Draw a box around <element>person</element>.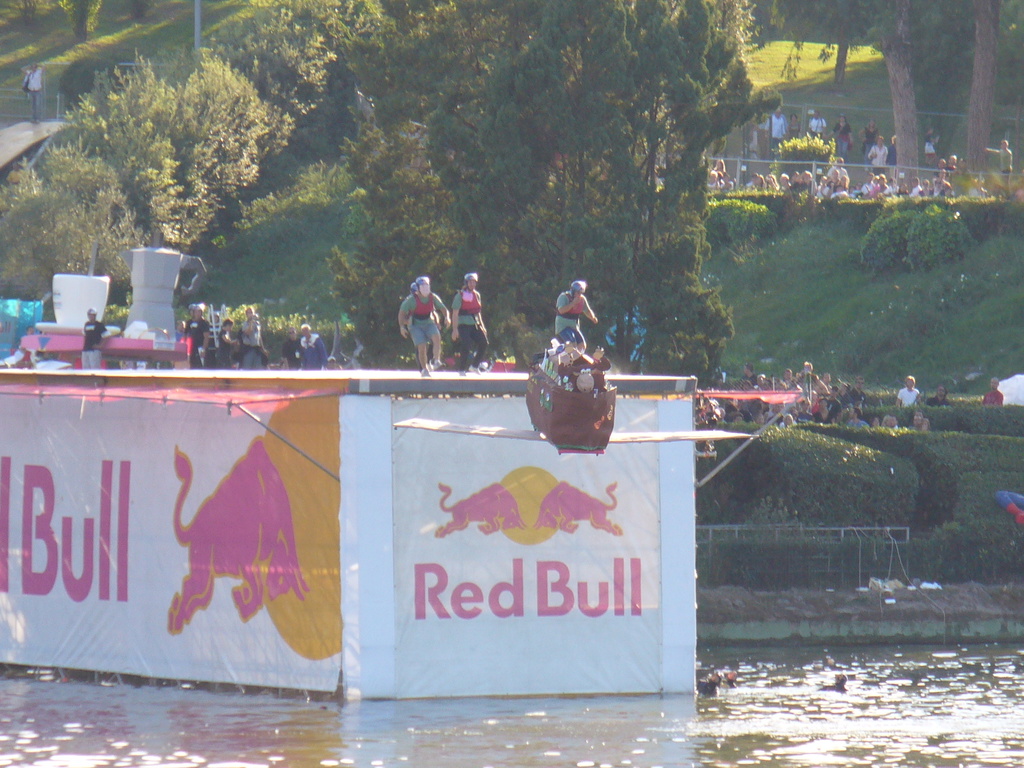
Rect(983, 129, 1012, 192).
